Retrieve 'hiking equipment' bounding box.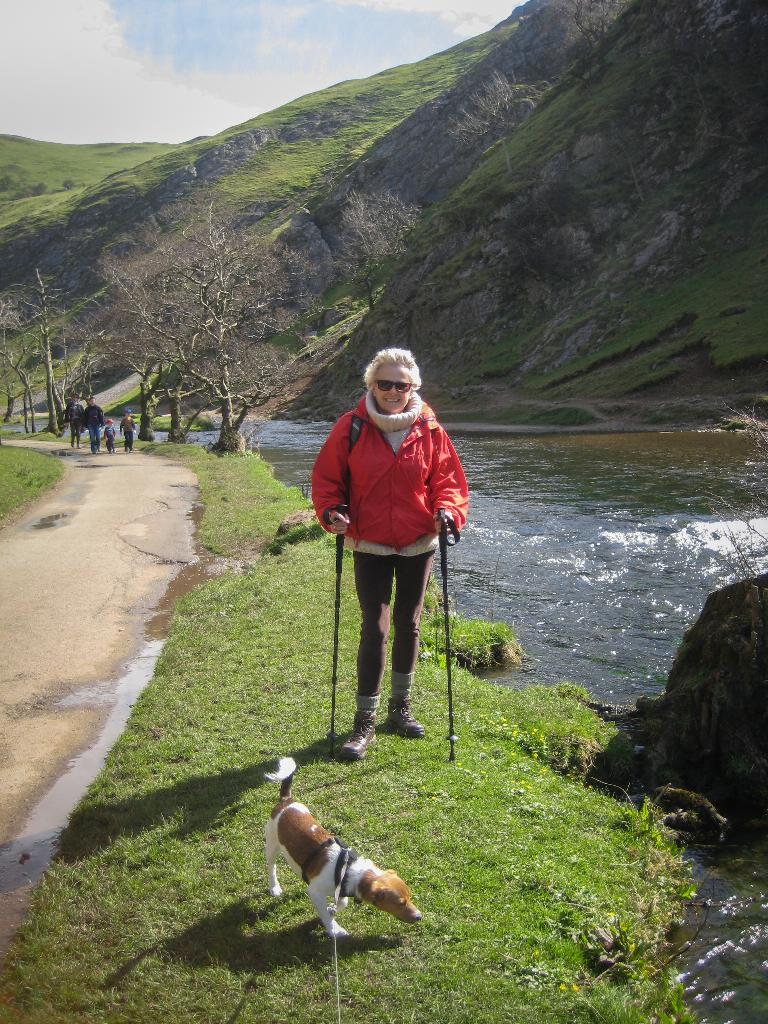
Bounding box: detection(307, 493, 350, 760).
